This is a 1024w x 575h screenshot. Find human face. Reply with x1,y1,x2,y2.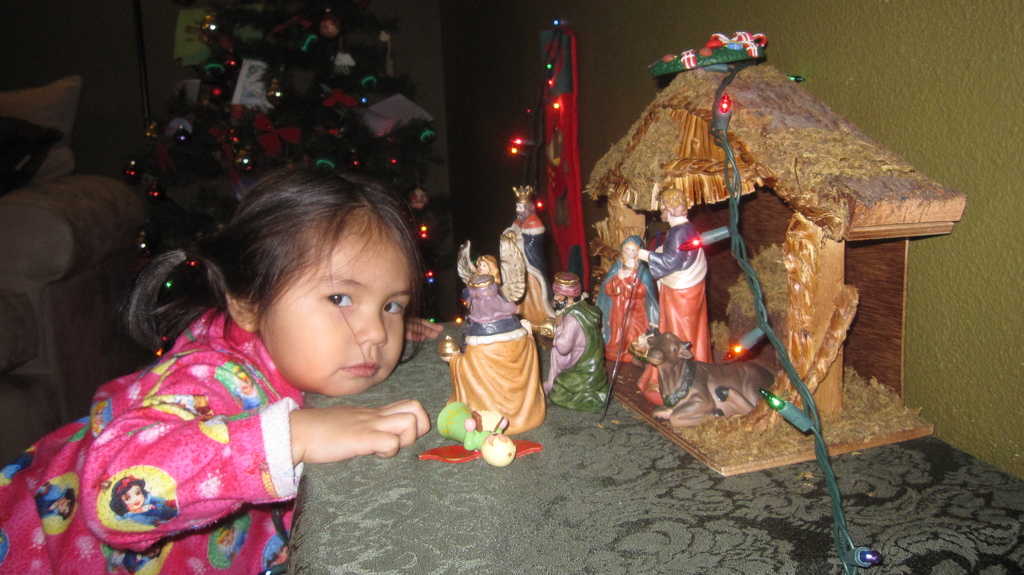
249,208,414,396.
